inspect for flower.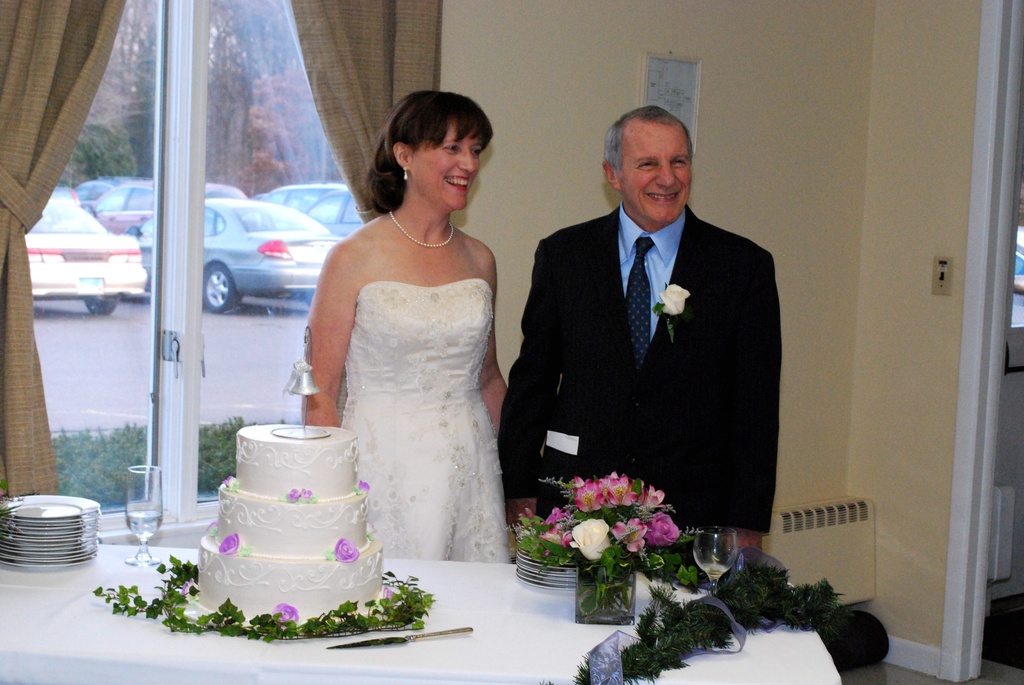
Inspection: bbox(271, 601, 296, 623).
